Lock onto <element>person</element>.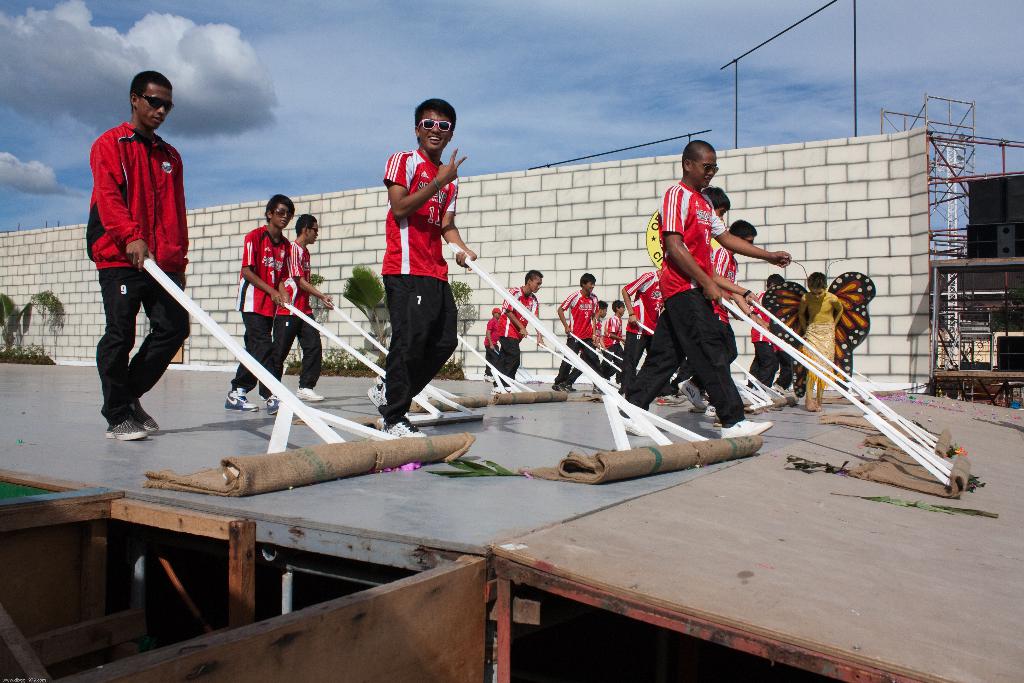
Locked: bbox=(286, 204, 322, 411).
